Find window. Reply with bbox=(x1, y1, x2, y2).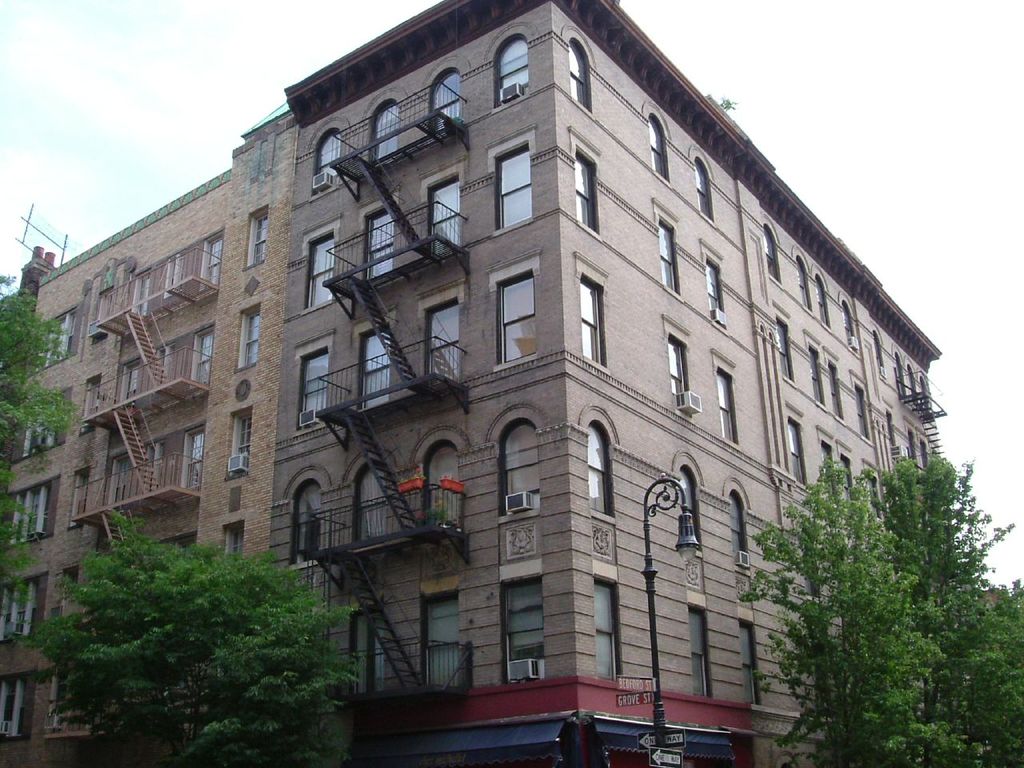
bbox=(498, 144, 532, 226).
